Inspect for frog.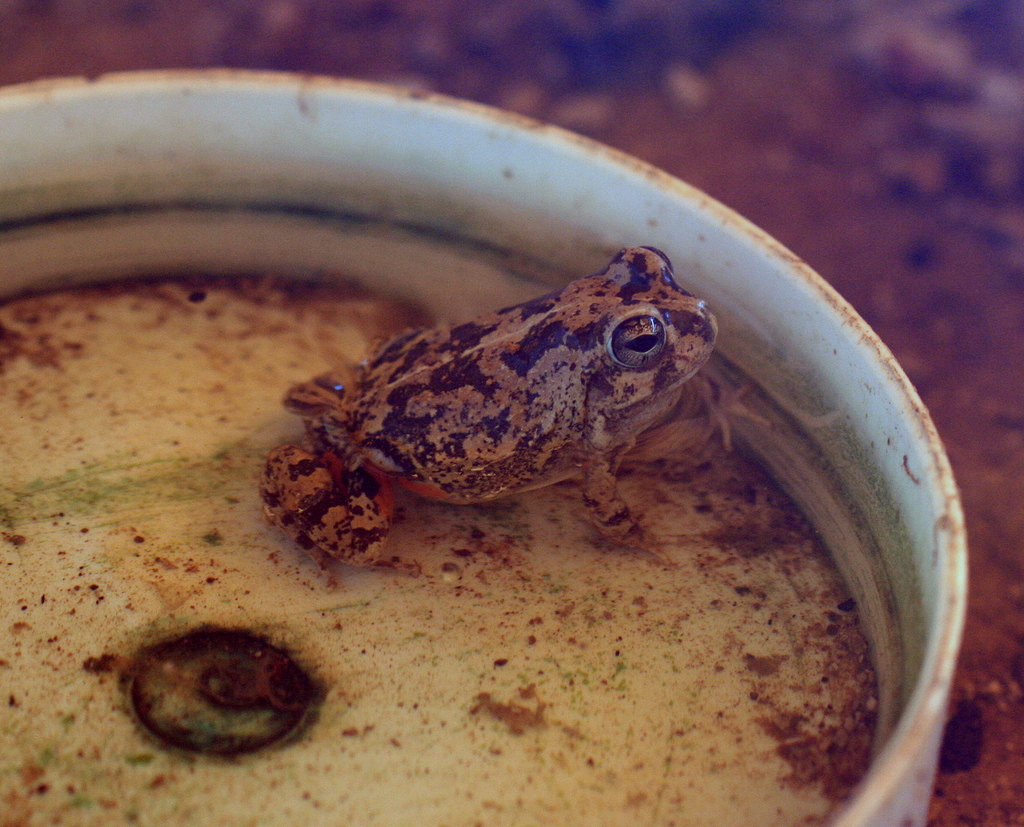
Inspection: <box>257,243,773,596</box>.
